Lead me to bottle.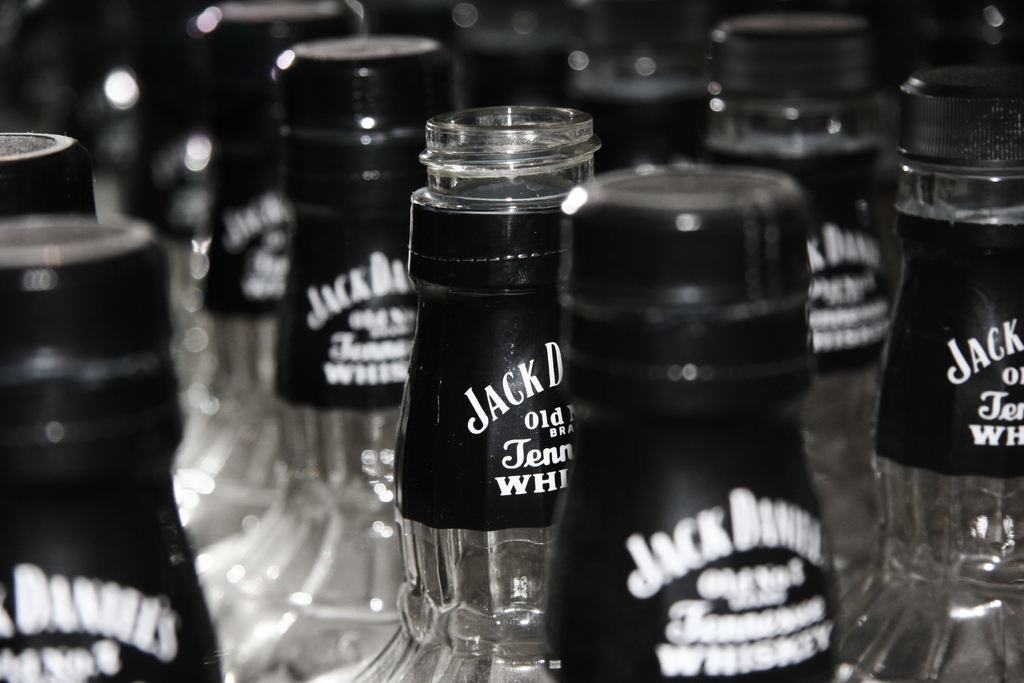
Lead to {"left": 529, "top": 140, "right": 883, "bottom": 682}.
